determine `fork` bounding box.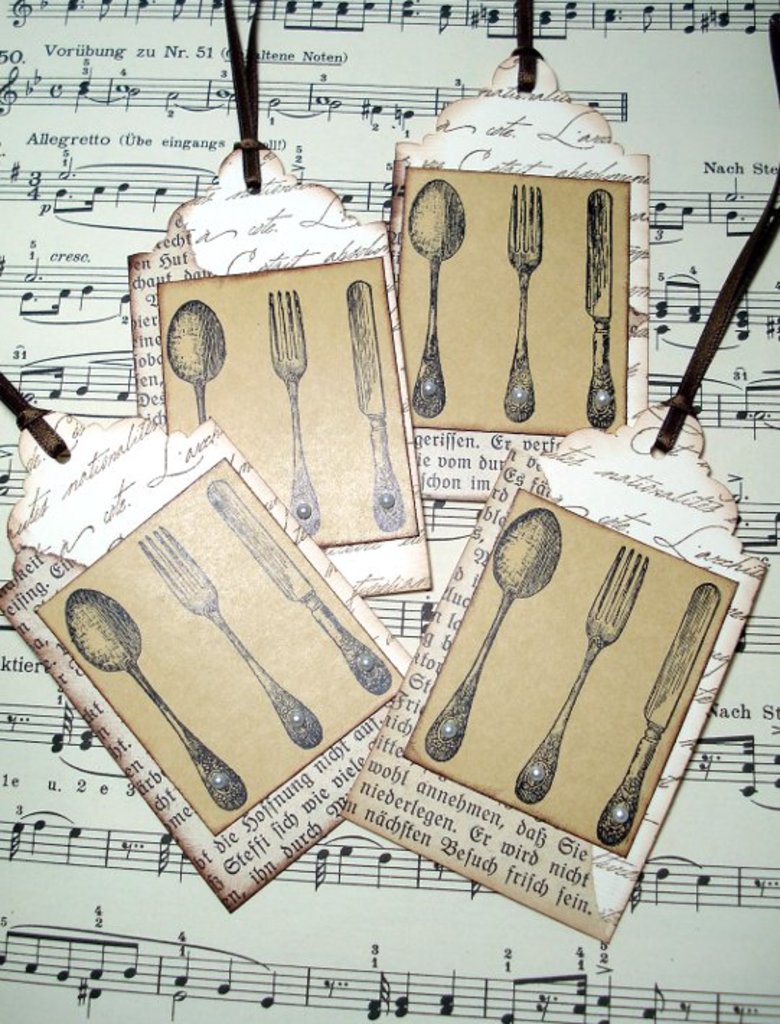
Determined: pyautogui.locateOnScreen(262, 286, 320, 534).
